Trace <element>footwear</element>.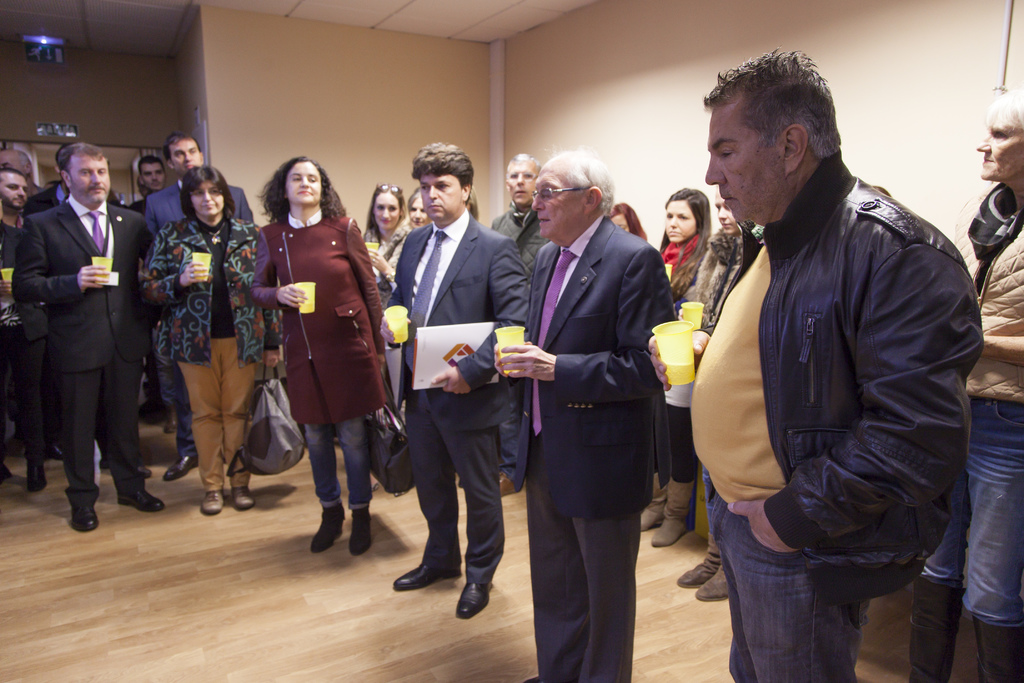
Traced to Rect(67, 483, 102, 534).
